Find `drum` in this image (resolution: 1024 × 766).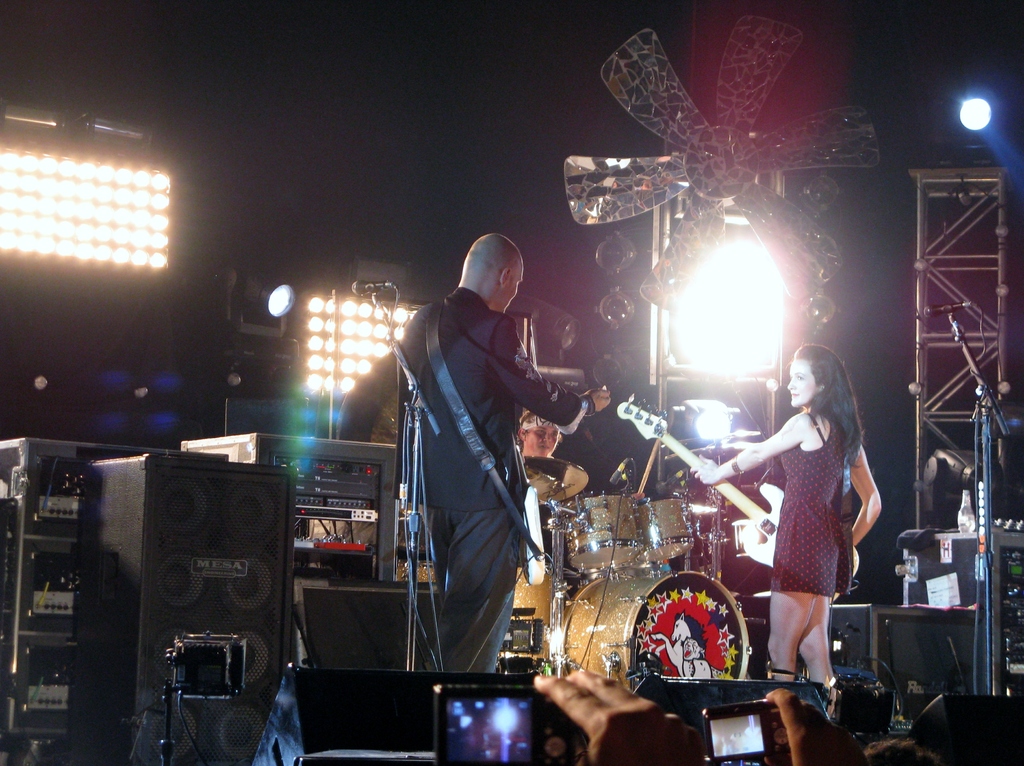
crop(555, 576, 755, 696).
